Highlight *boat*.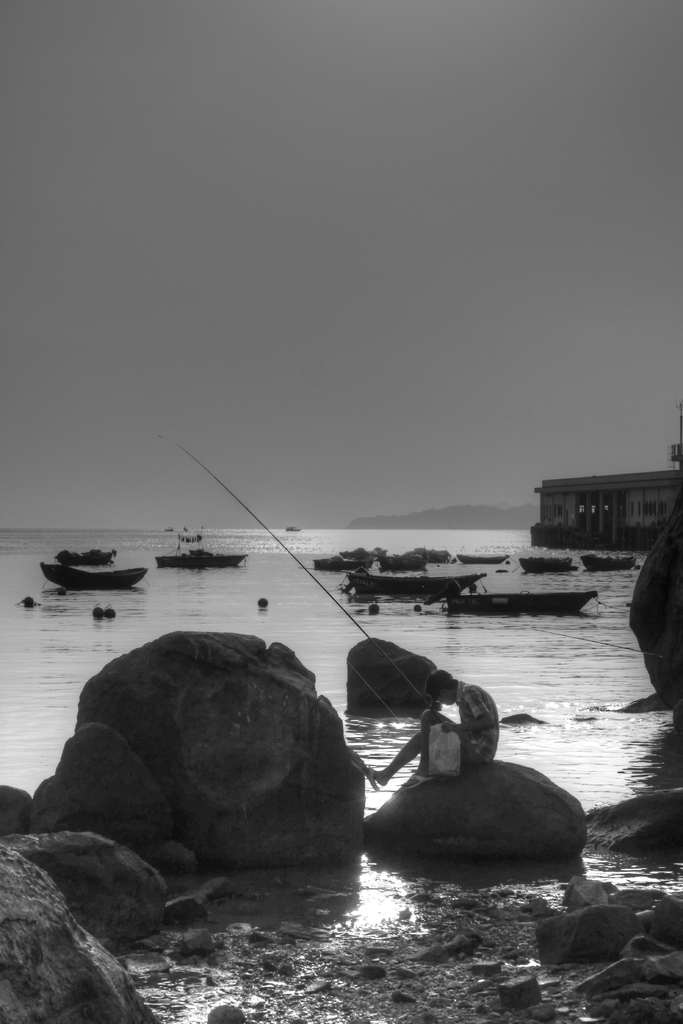
Highlighted region: 39, 566, 143, 588.
